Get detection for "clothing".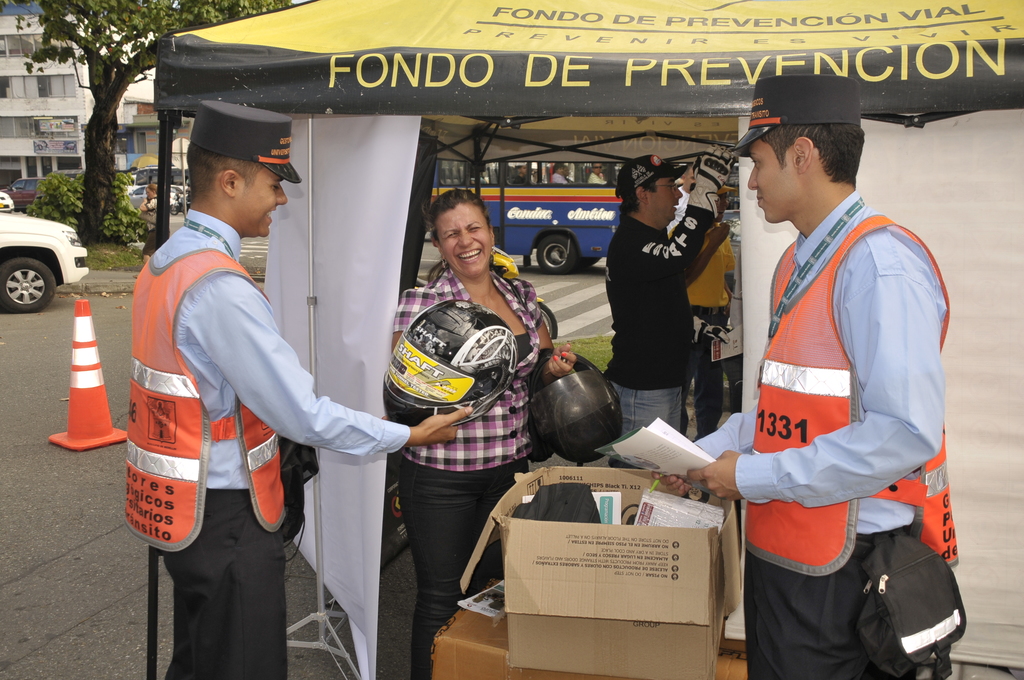
Detection: left=396, top=265, right=554, bottom=679.
